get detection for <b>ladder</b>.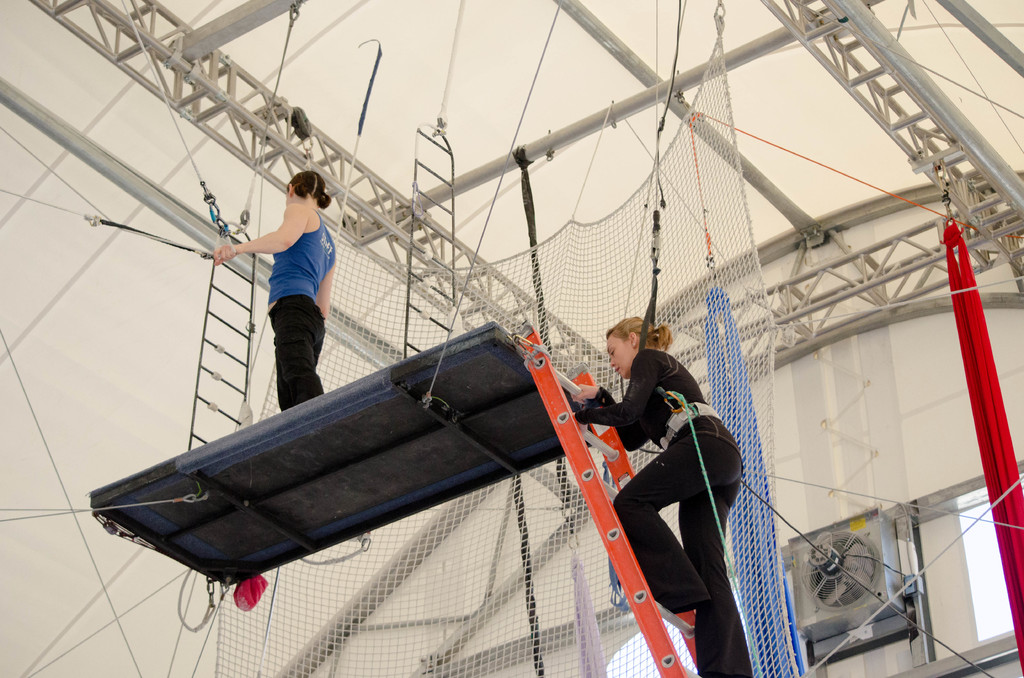
Detection: bbox(184, 253, 257, 453).
